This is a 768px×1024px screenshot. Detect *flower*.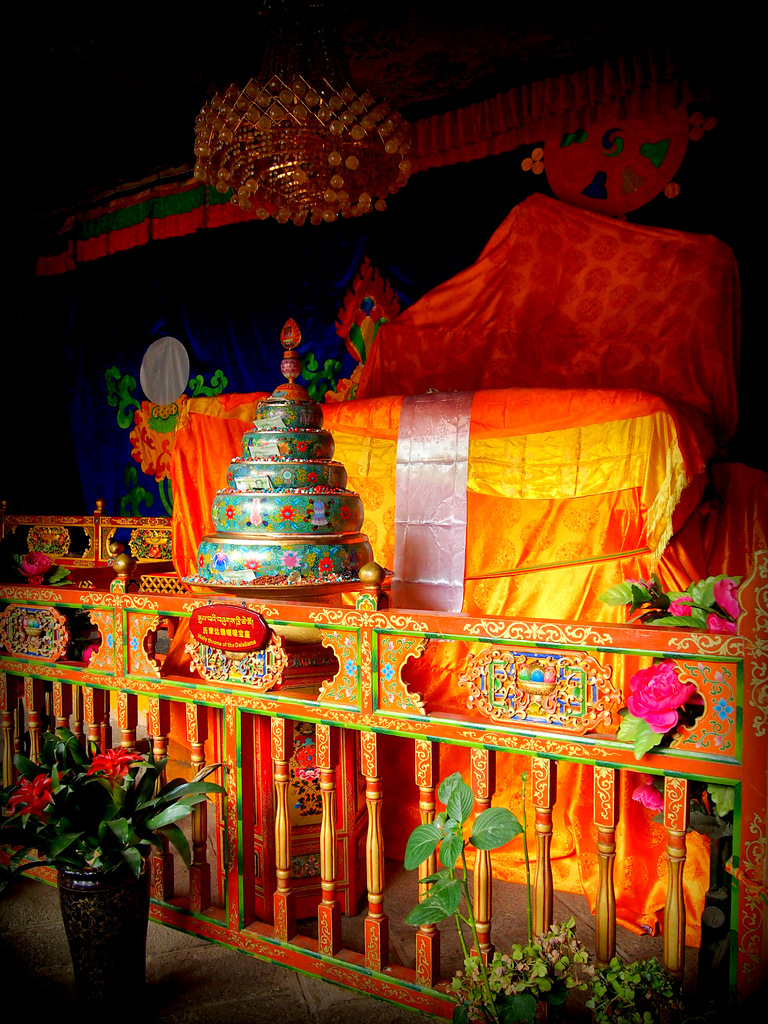
Rect(668, 592, 701, 617).
